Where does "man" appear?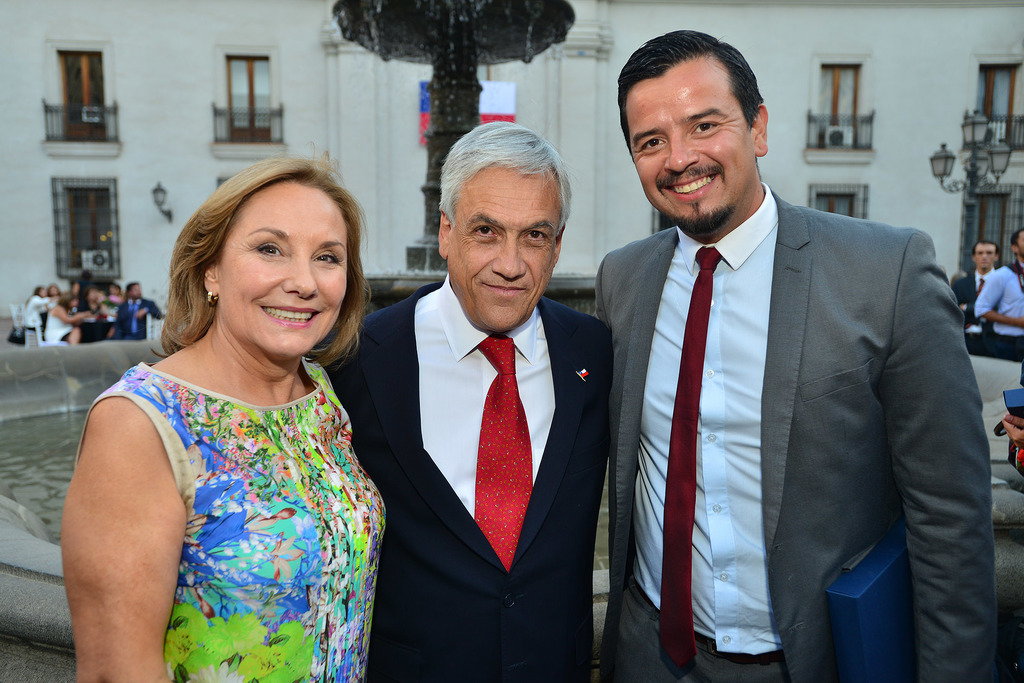
Appears at [954,238,1008,359].
